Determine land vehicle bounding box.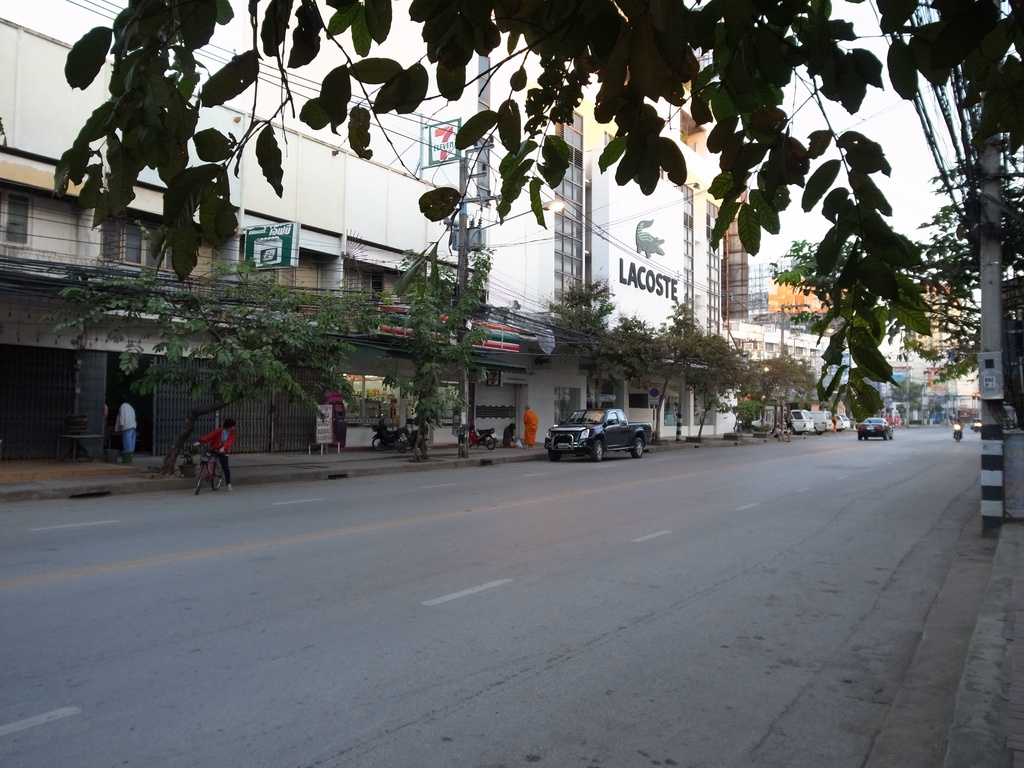
Determined: {"x1": 810, "y1": 409, "x2": 836, "y2": 436}.
